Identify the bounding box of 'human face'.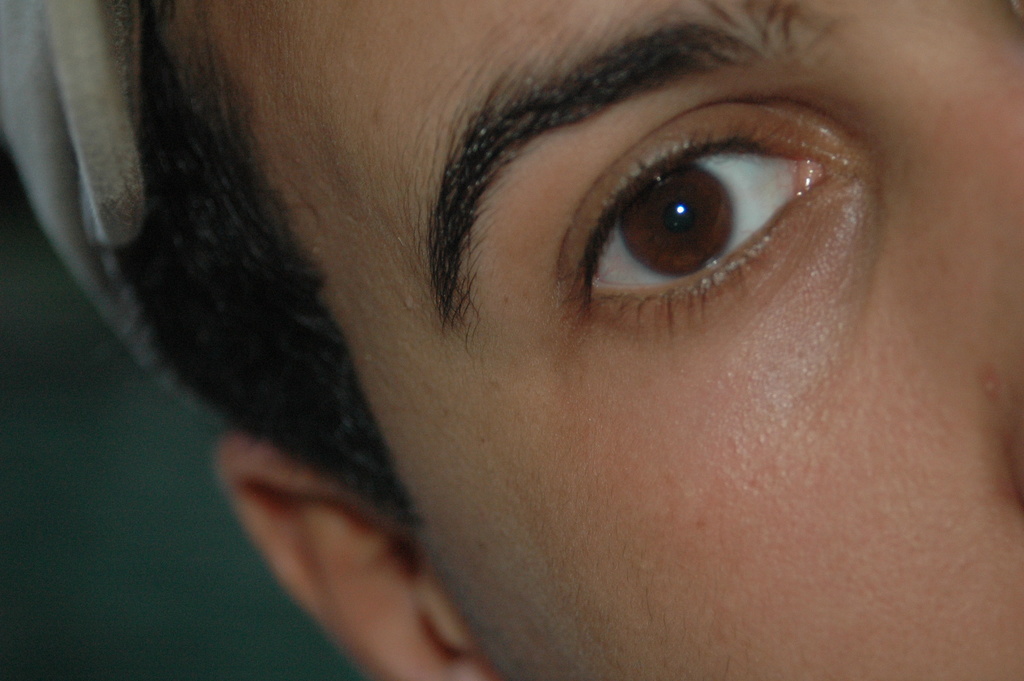
147, 0, 1023, 671.
